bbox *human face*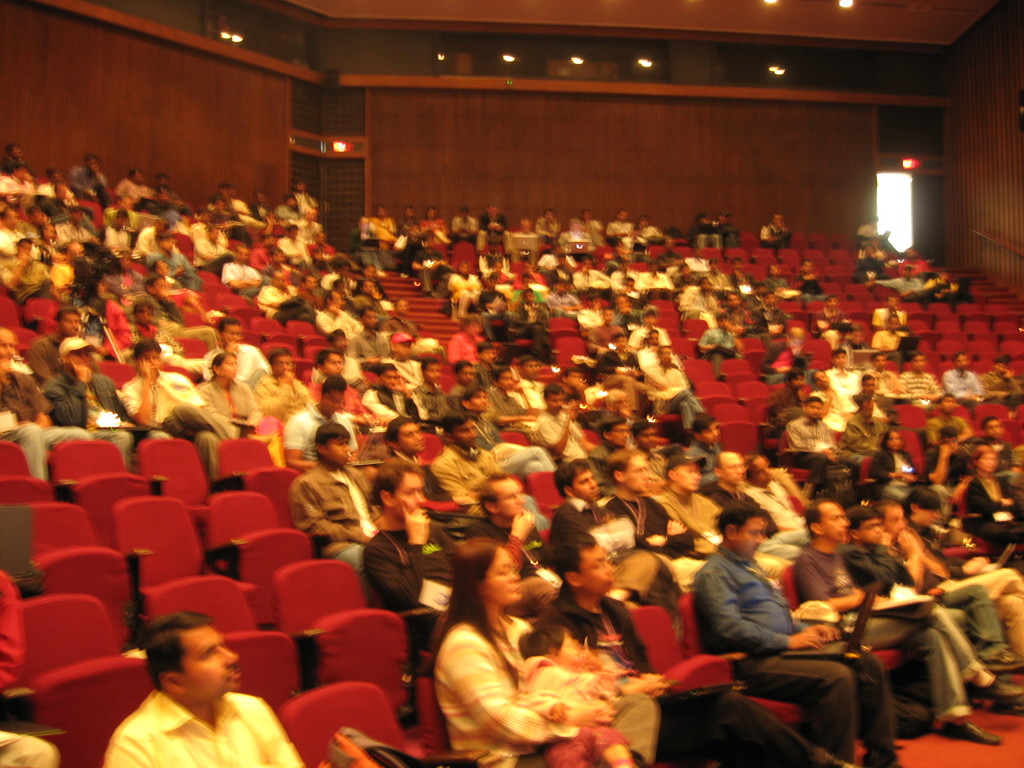
228, 328, 239, 346
